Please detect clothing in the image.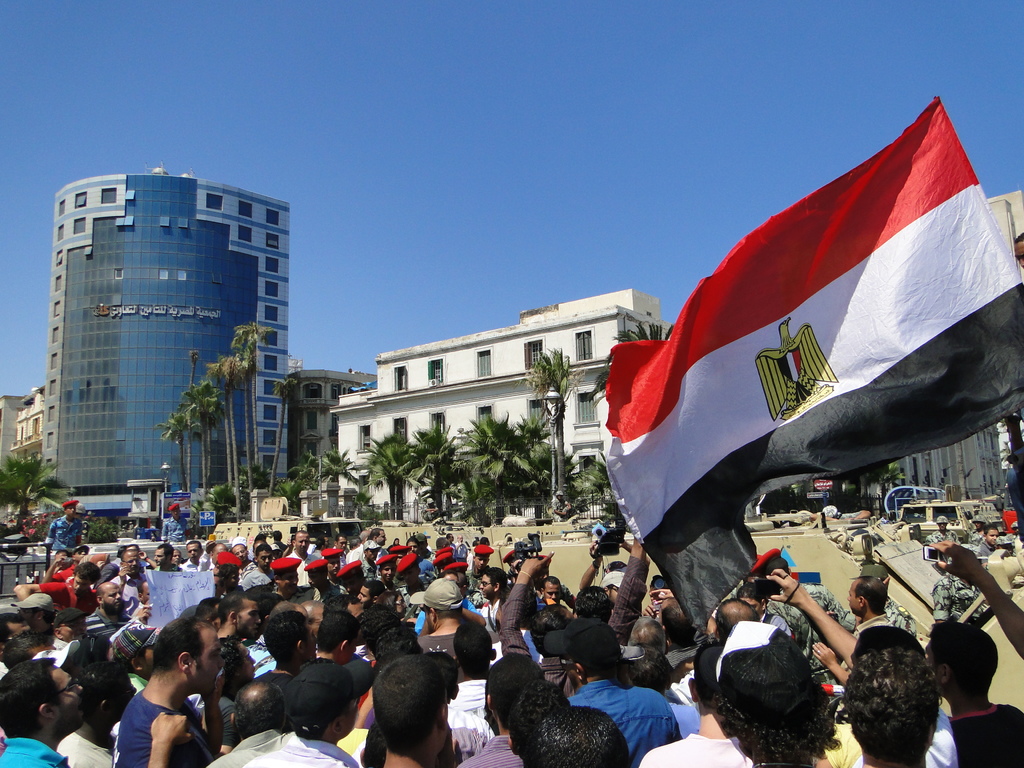
region(638, 728, 756, 767).
